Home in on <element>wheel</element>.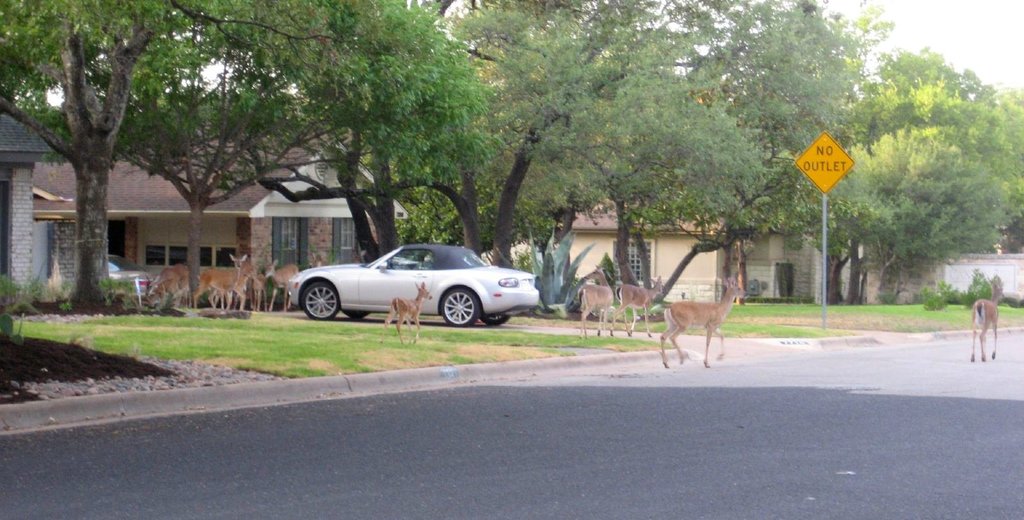
Homed in at rect(480, 315, 509, 328).
